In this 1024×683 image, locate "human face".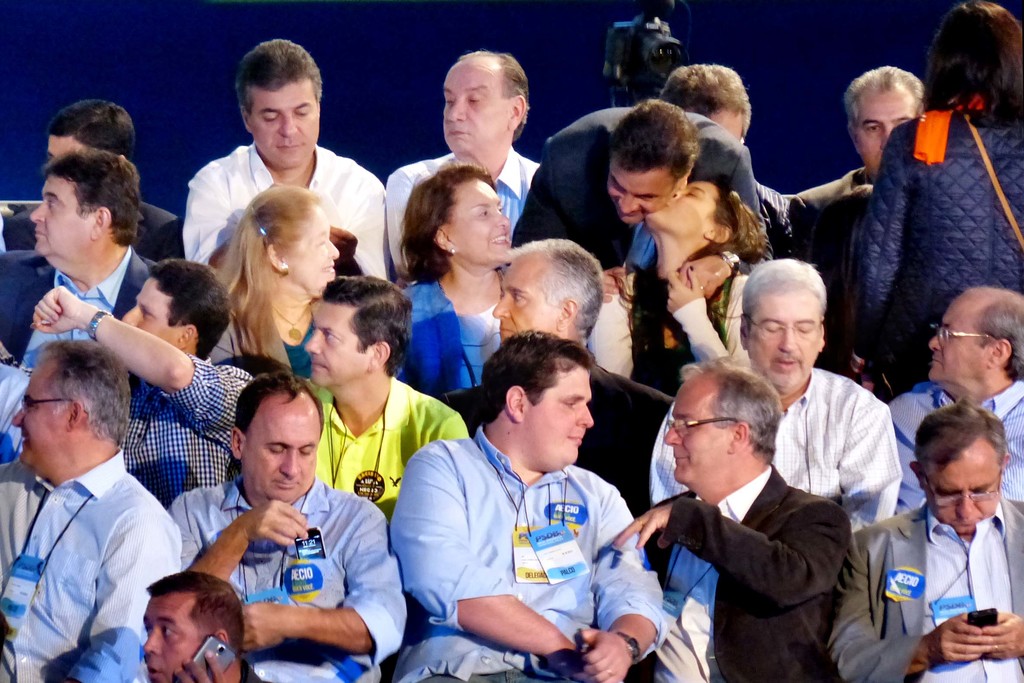
Bounding box: bbox(290, 206, 340, 293).
